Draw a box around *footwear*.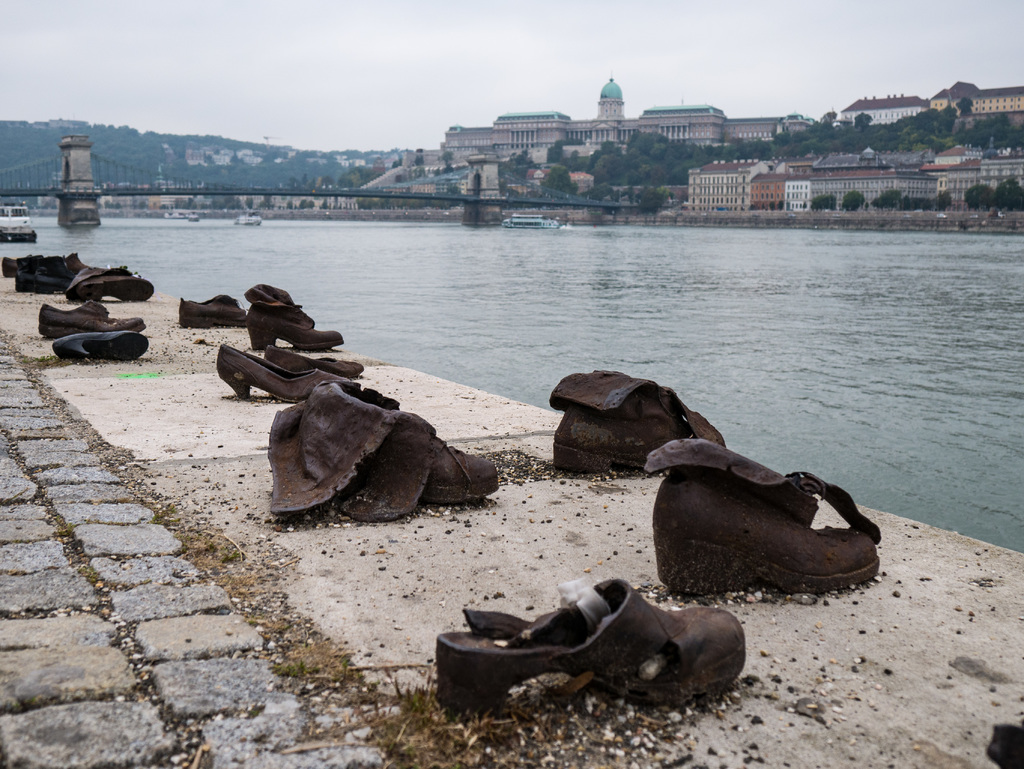
{"left": 649, "top": 434, "right": 884, "bottom": 592}.
